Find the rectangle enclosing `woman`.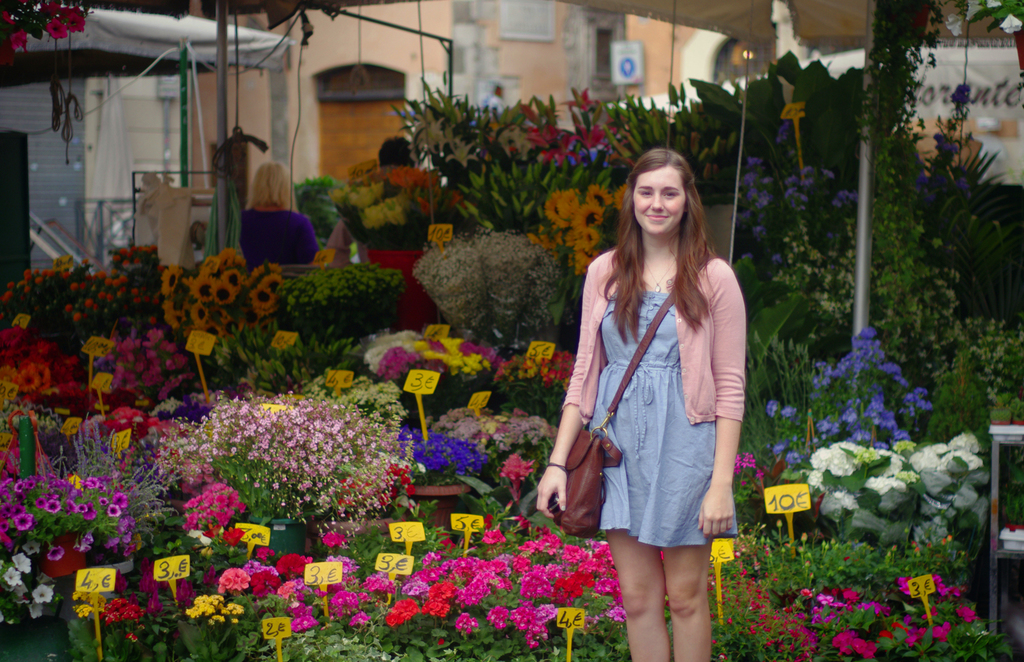
536/147/749/661.
